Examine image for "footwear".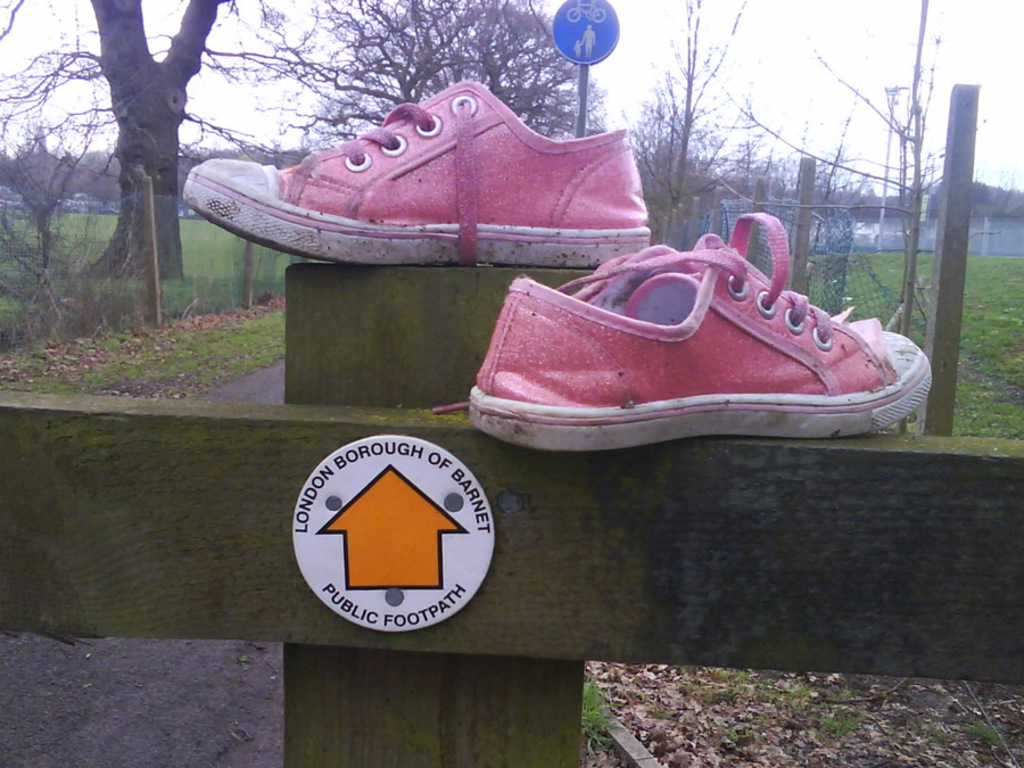
Examination result: <bbox>457, 239, 942, 454</bbox>.
